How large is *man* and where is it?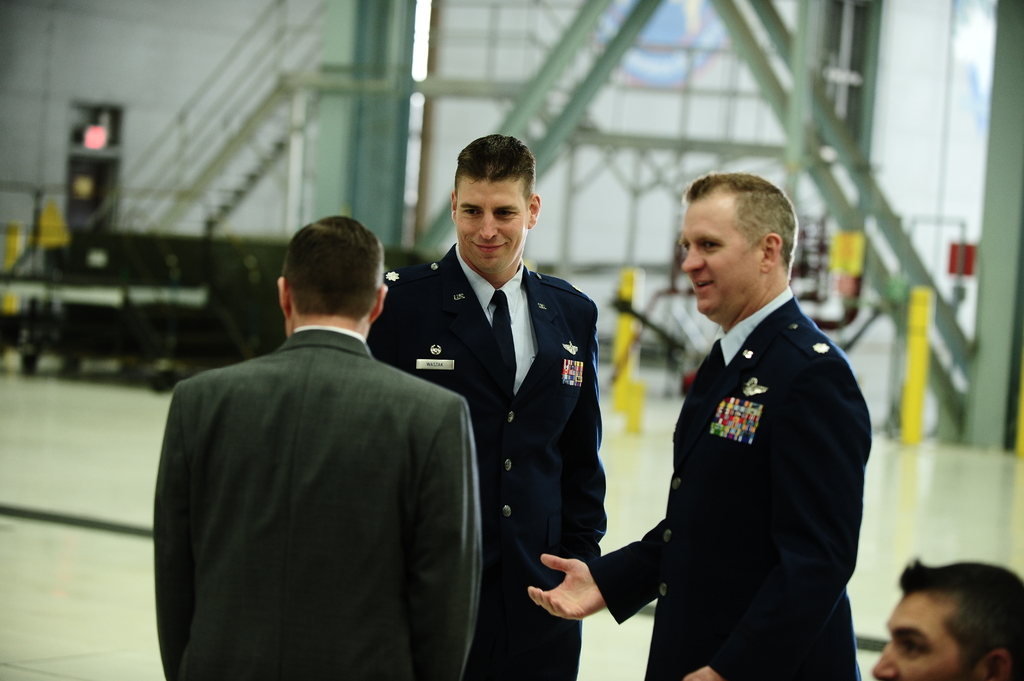
Bounding box: {"x1": 525, "y1": 173, "x2": 858, "y2": 680}.
